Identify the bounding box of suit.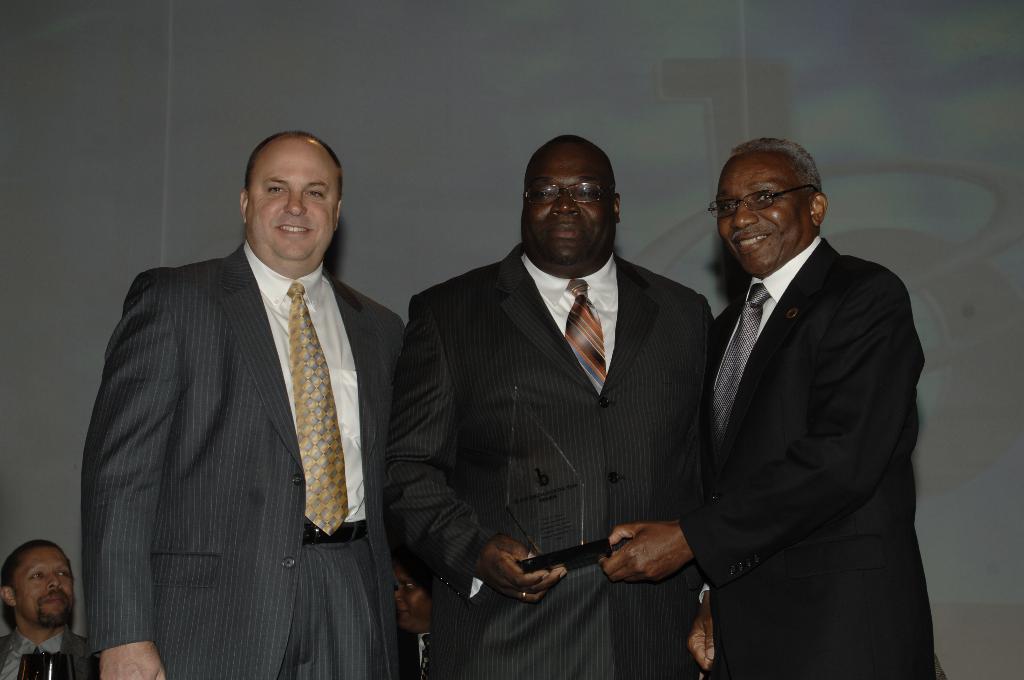
387/242/721/679.
